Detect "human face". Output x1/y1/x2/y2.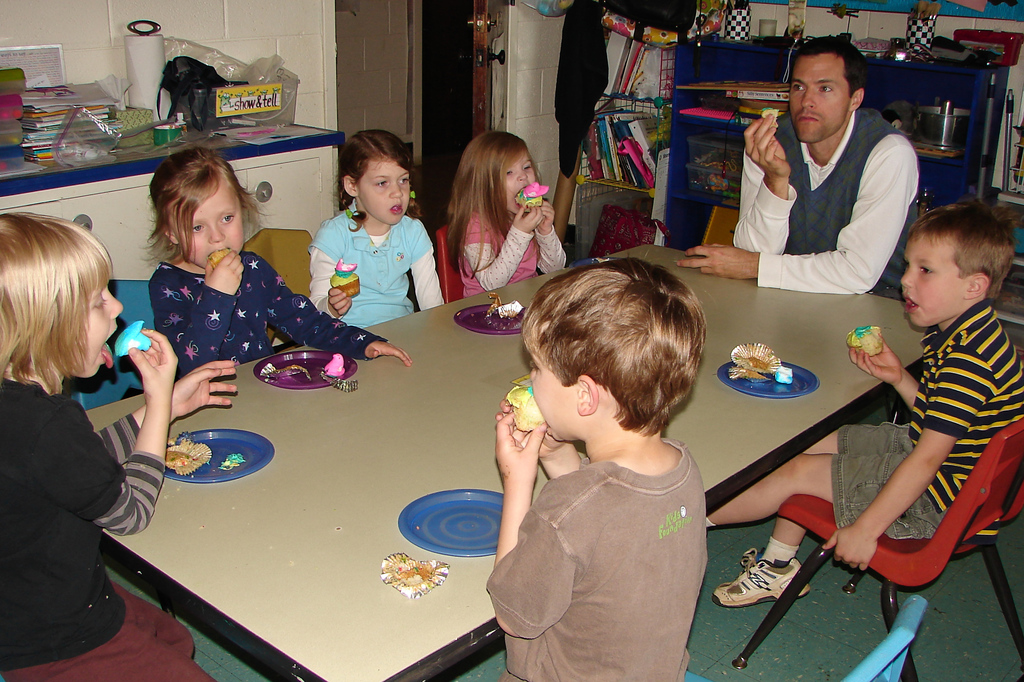
785/45/848/144.
